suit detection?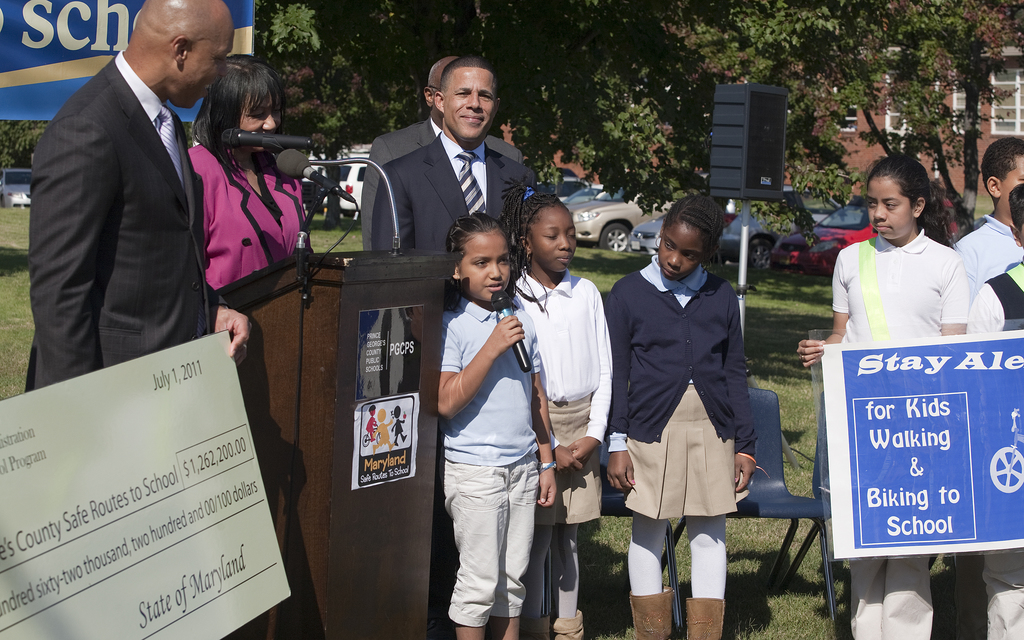
28,3,248,421
